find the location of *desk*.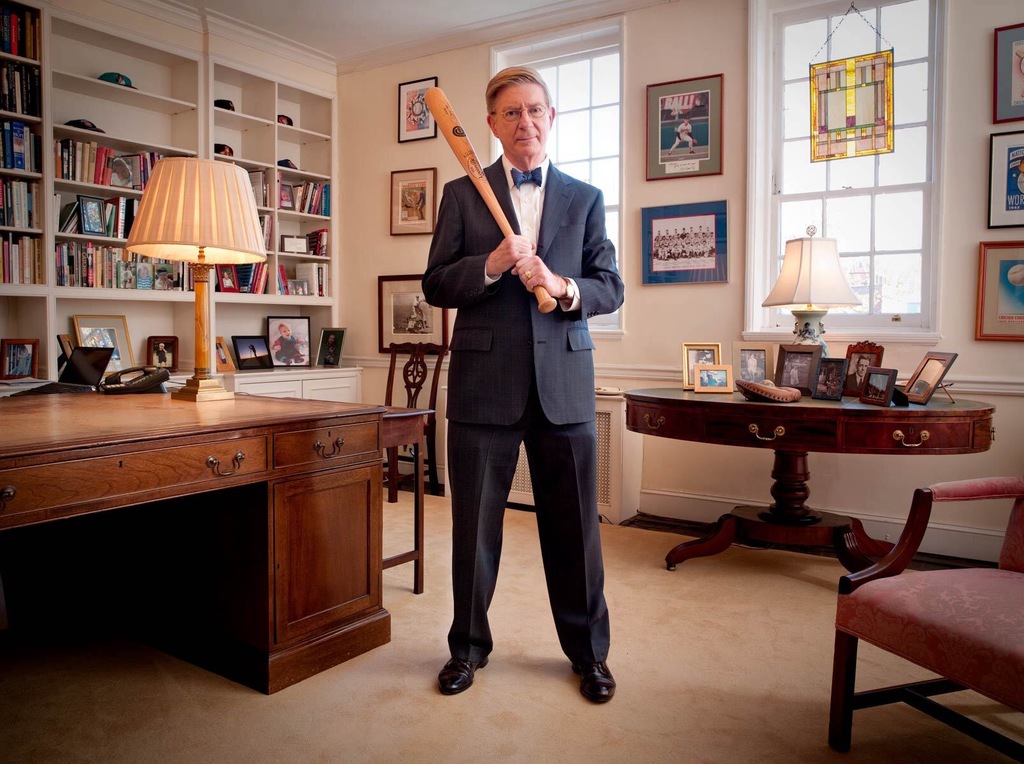
Location: 621, 387, 1000, 578.
